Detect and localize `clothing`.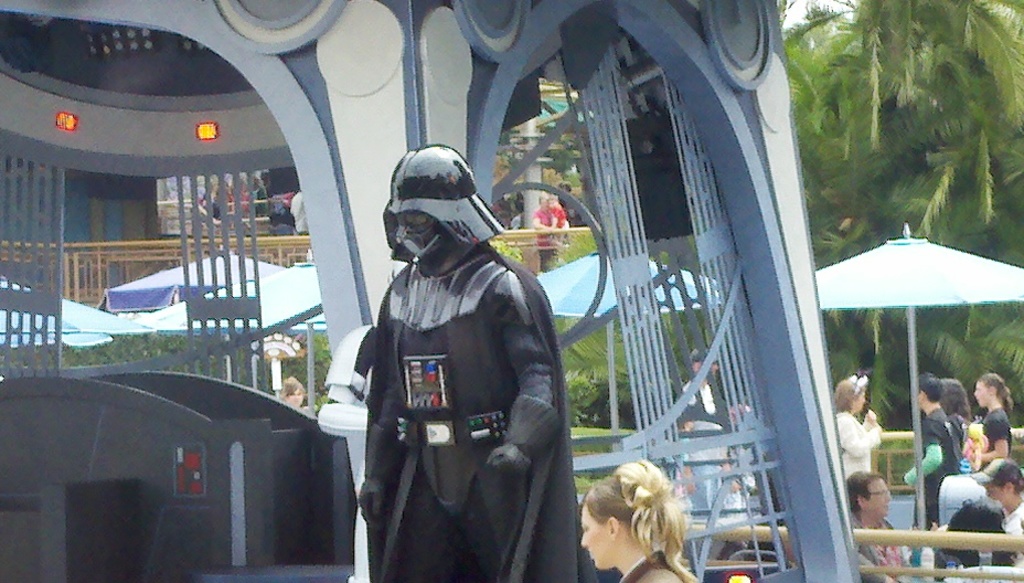
Localized at crop(902, 404, 971, 532).
